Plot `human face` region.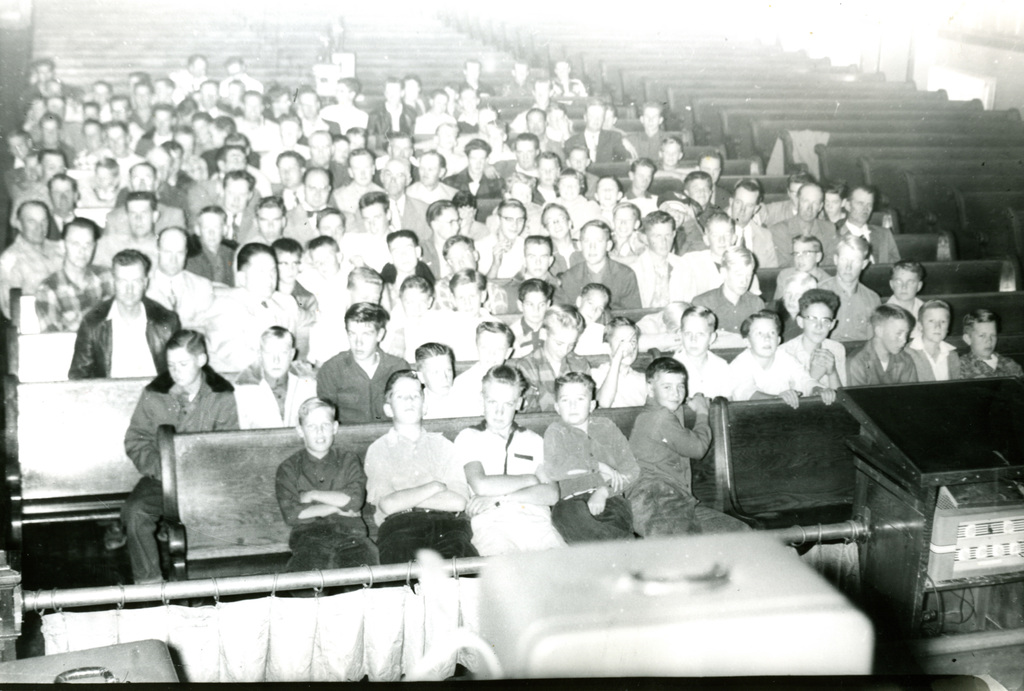
Plotted at {"left": 507, "top": 57, "right": 534, "bottom": 85}.
